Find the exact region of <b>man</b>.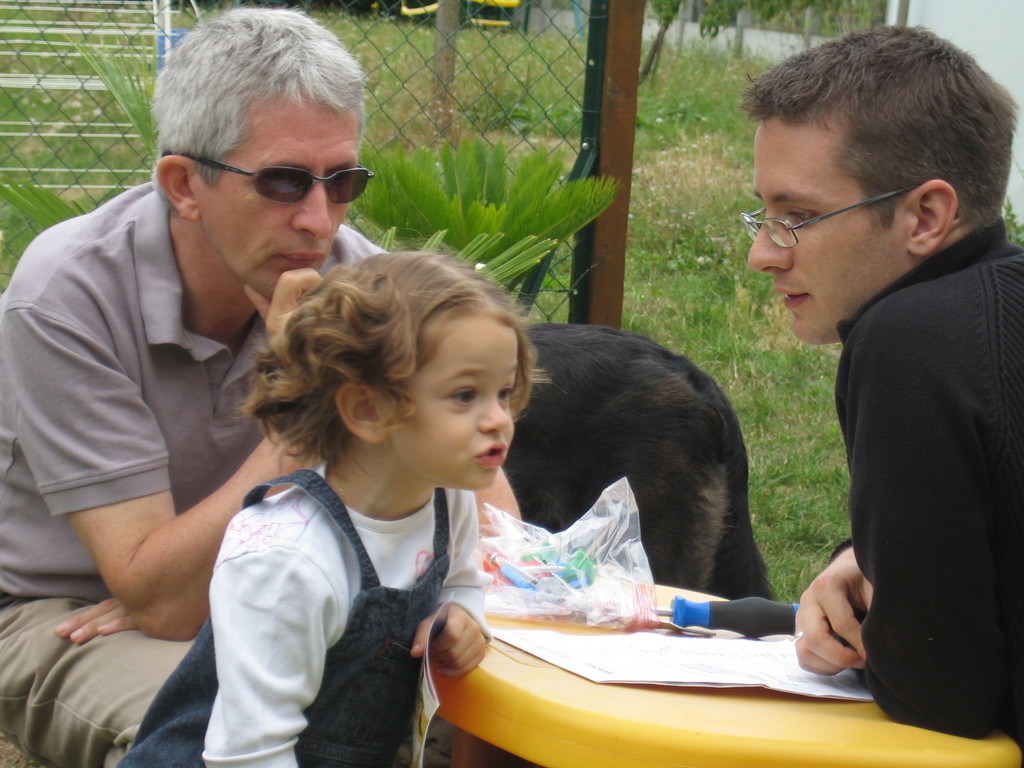
Exact region: box=[0, 8, 525, 767].
